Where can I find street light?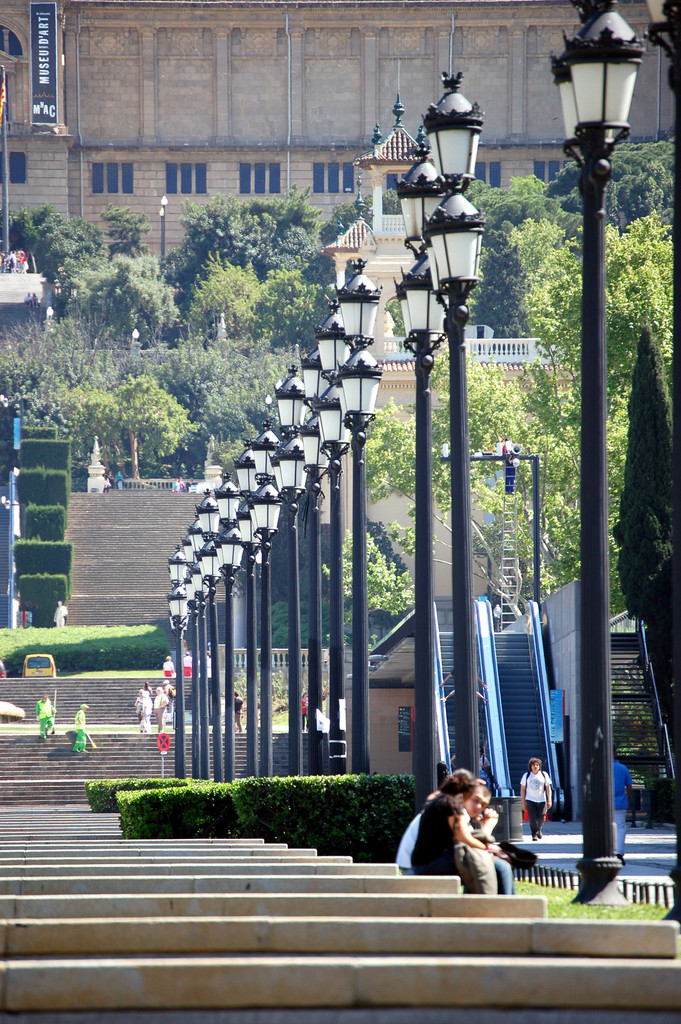
You can find it at BBox(546, 0, 655, 267).
